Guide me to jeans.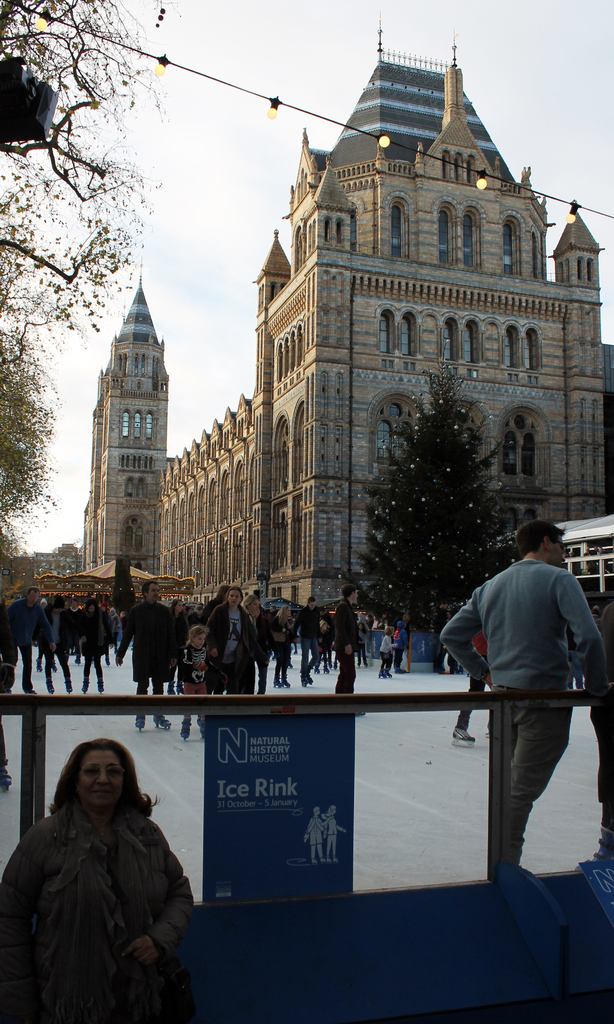
Guidance: (x1=254, y1=657, x2=267, y2=693).
